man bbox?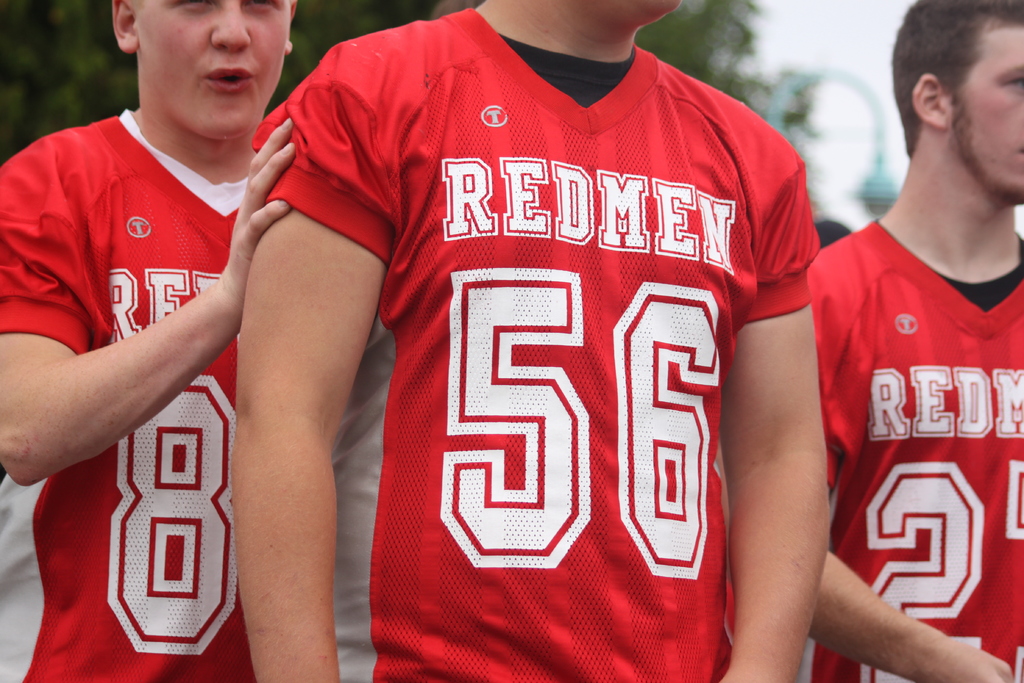
l=227, t=0, r=833, b=682
